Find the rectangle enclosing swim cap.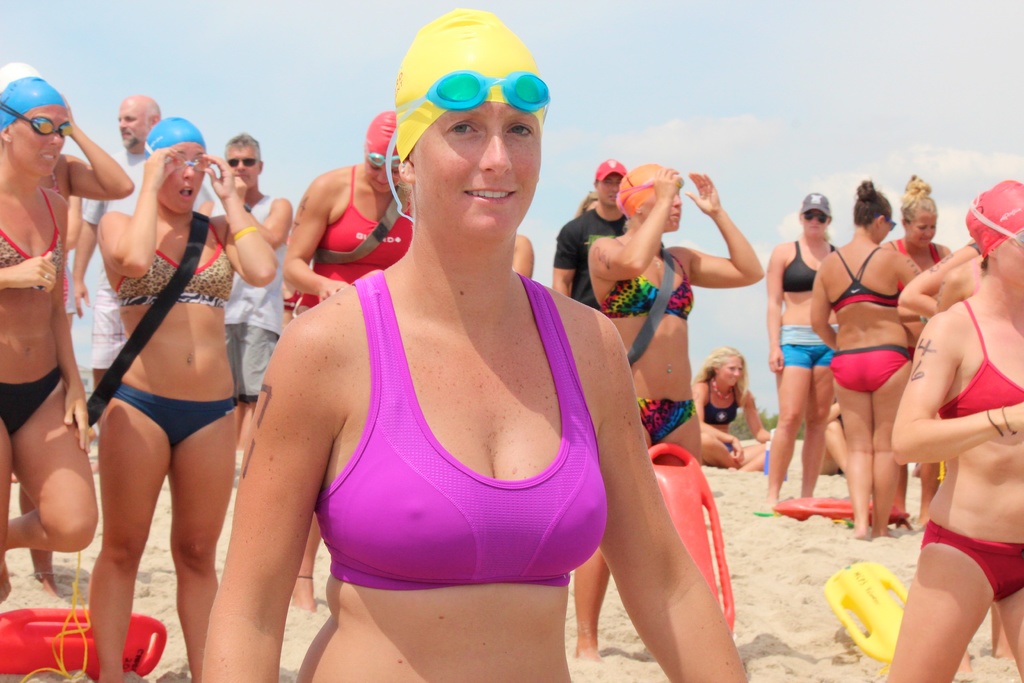
{"left": 964, "top": 173, "right": 1023, "bottom": 262}.
